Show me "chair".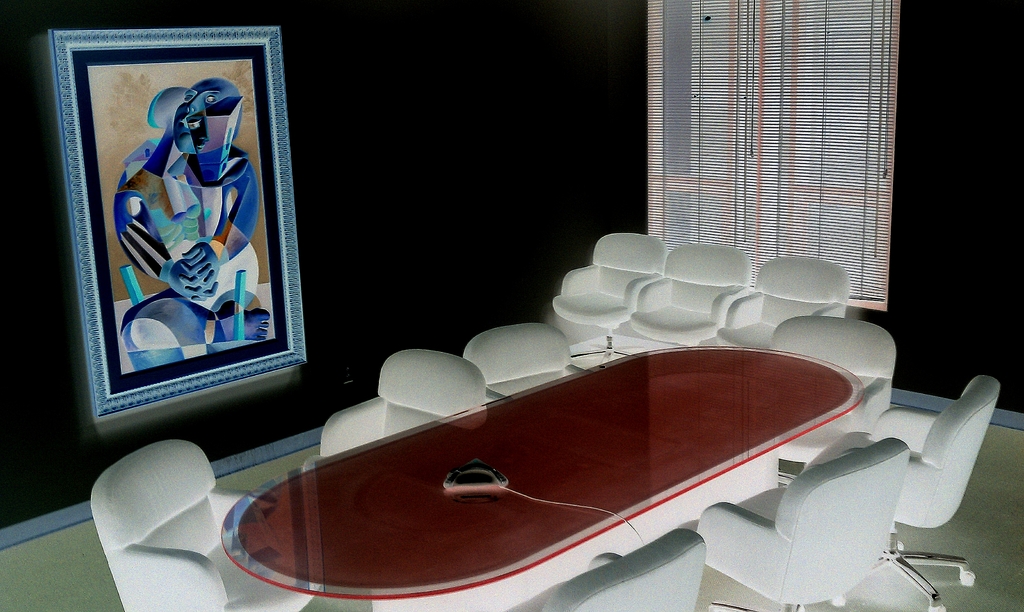
"chair" is here: locate(701, 250, 851, 342).
